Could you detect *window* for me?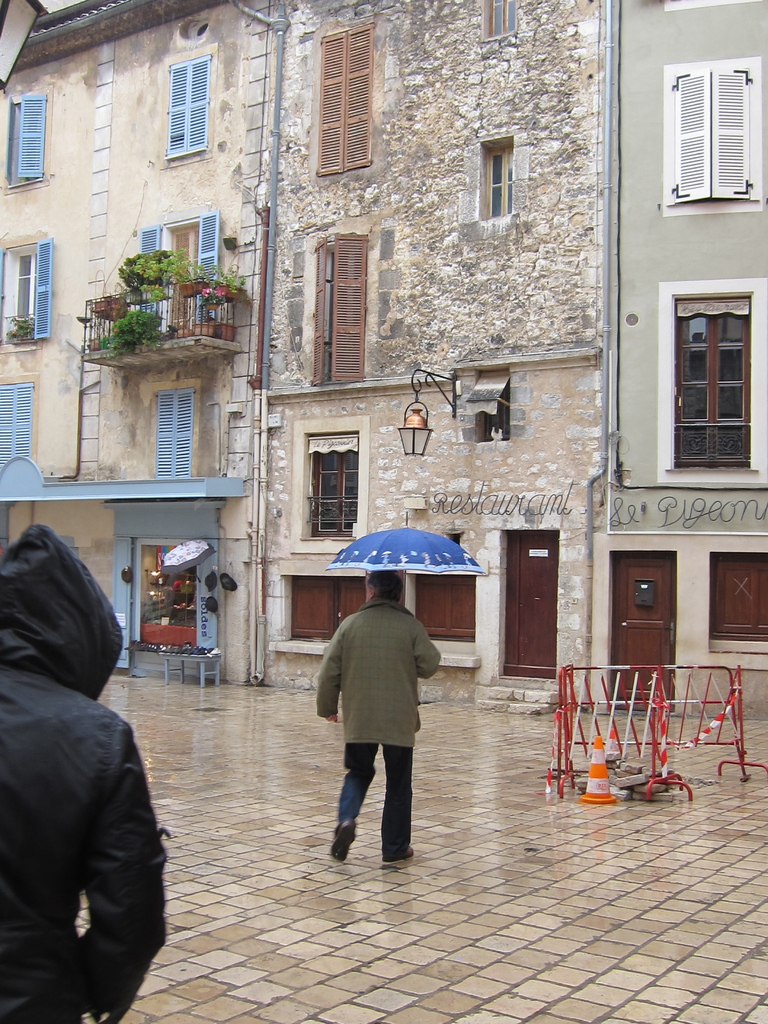
Detection result: (left=308, top=232, right=367, bottom=382).
